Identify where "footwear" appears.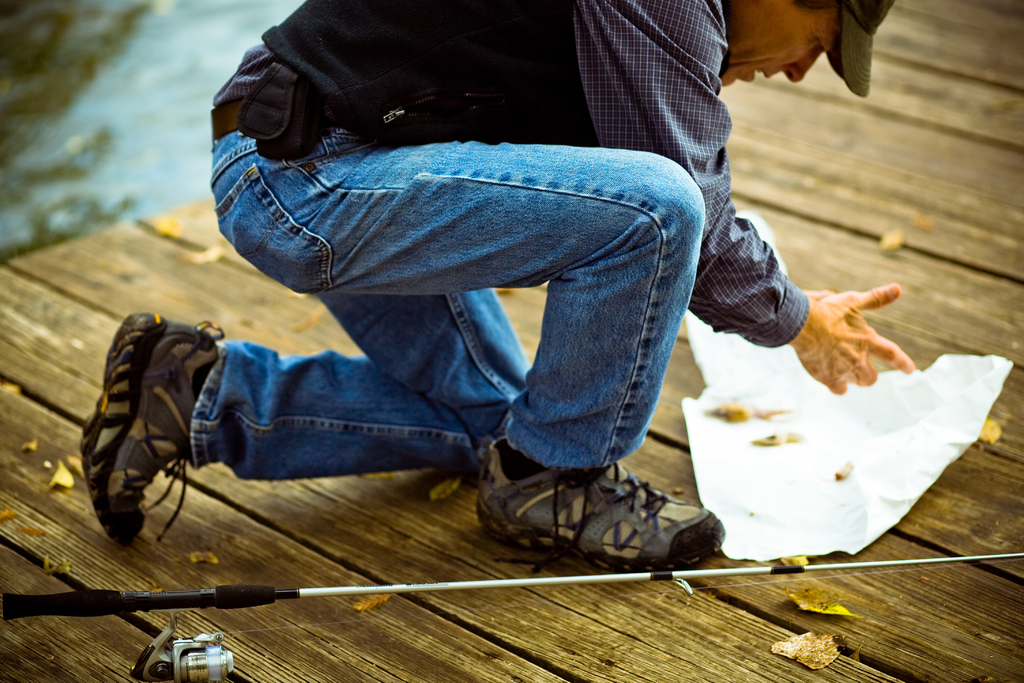
Appears at (76,306,227,548).
